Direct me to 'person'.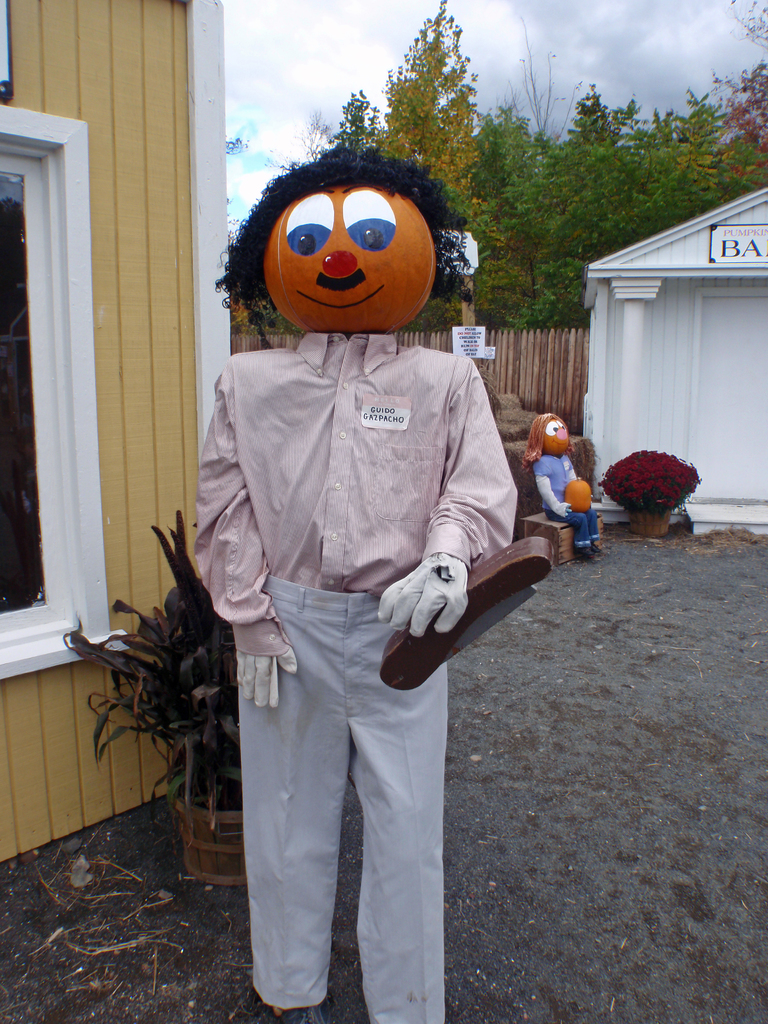
Direction: (left=518, top=405, right=604, bottom=561).
